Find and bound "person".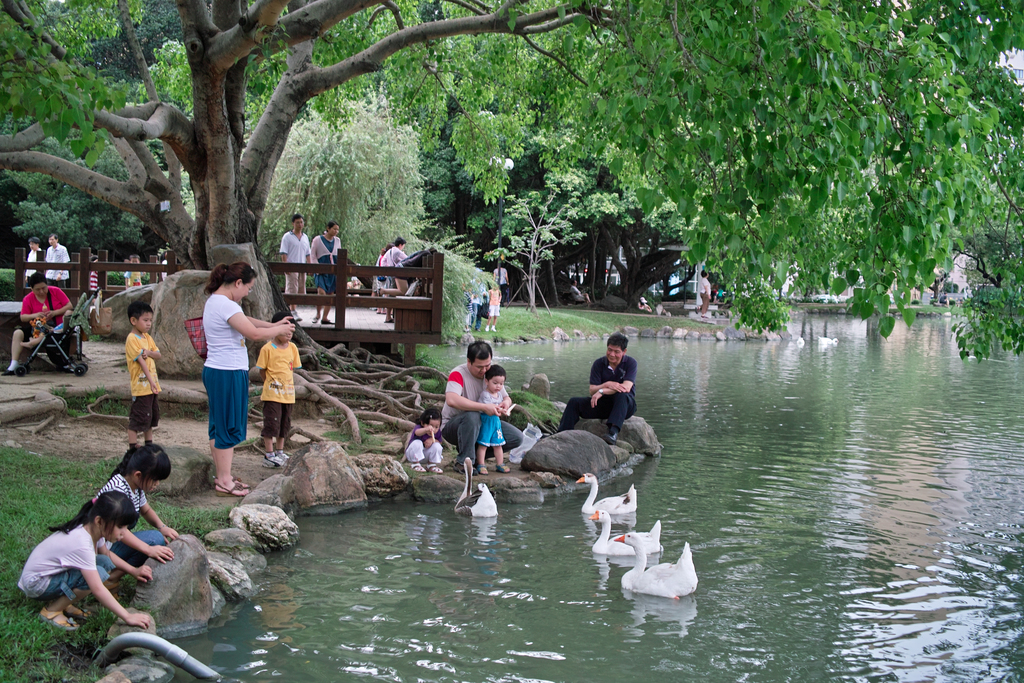
Bound: 95, 441, 189, 573.
